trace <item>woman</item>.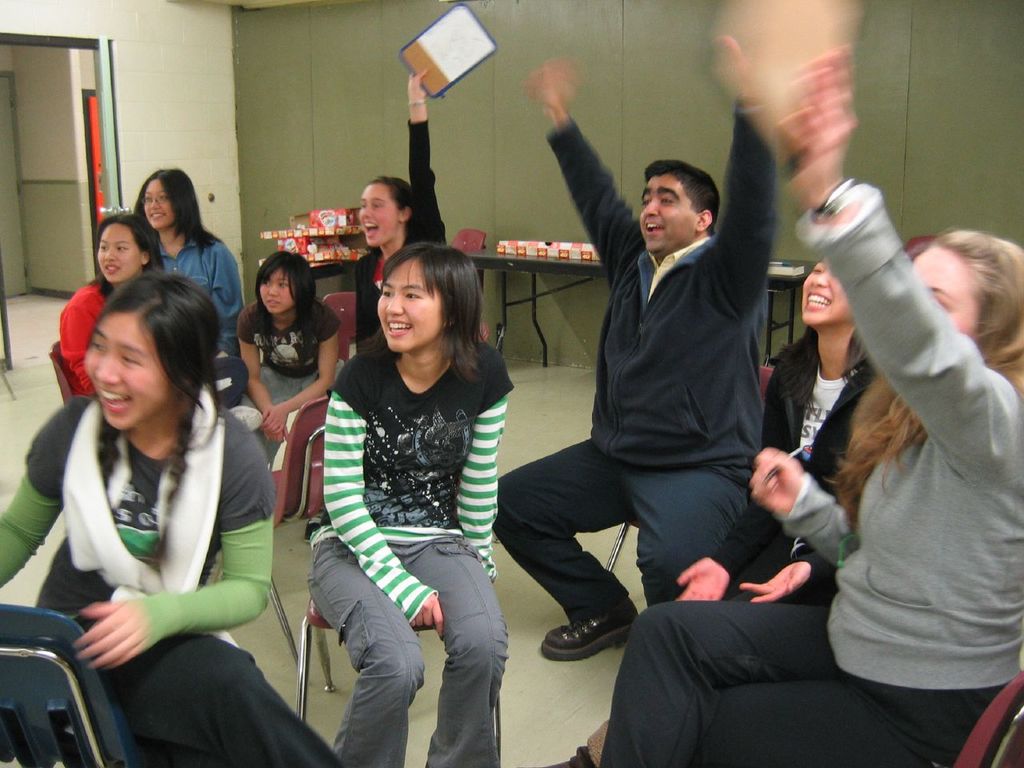
Traced to (x1=231, y1=247, x2=343, y2=470).
